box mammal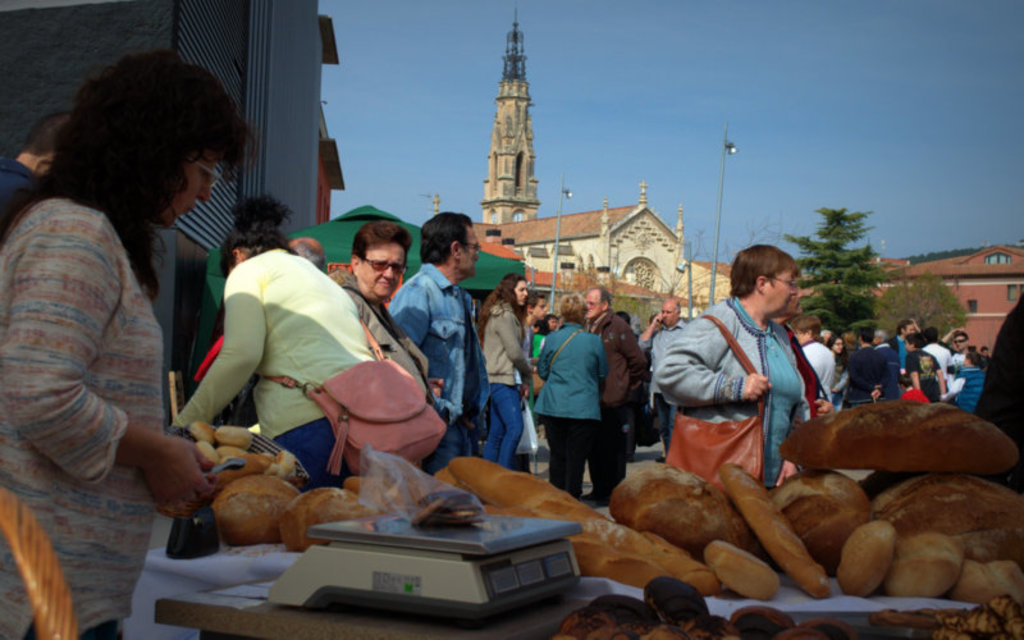
BBox(338, 216, 431, 390)
